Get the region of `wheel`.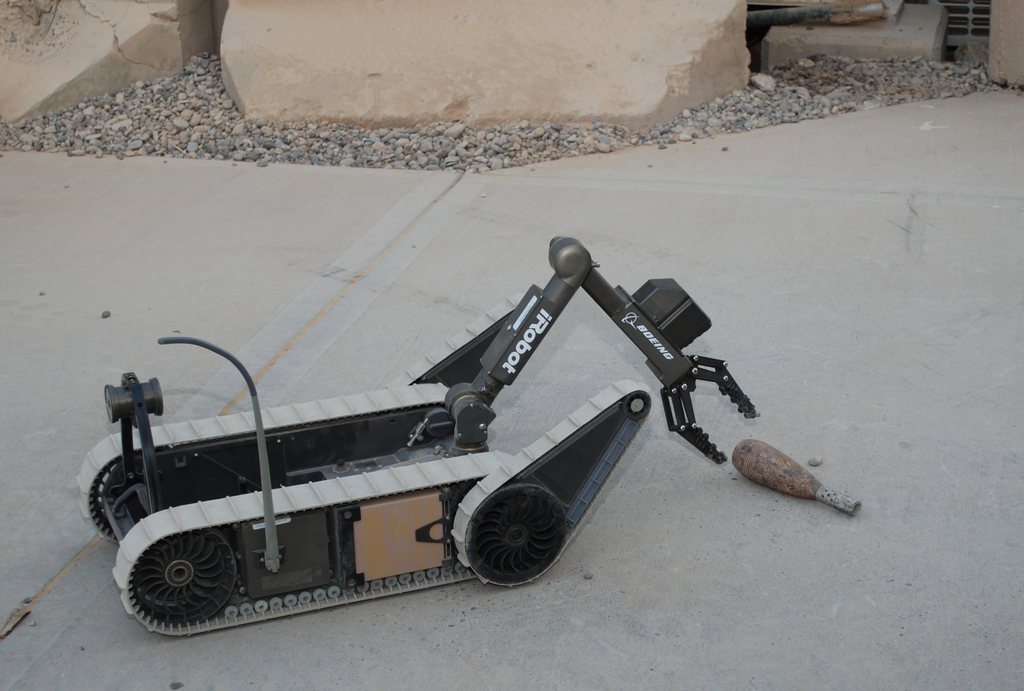
pyautogui.locateOnScreen(463, 489, 563, 592).
